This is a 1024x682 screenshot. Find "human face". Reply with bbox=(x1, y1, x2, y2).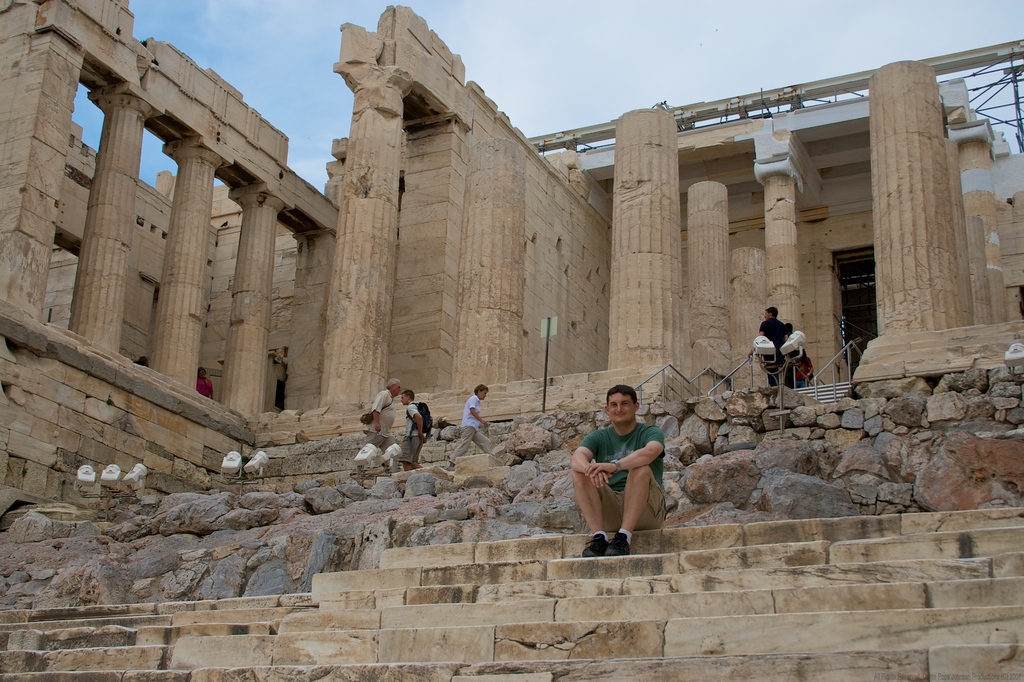
bbox=(392, 383, 401, 401).
